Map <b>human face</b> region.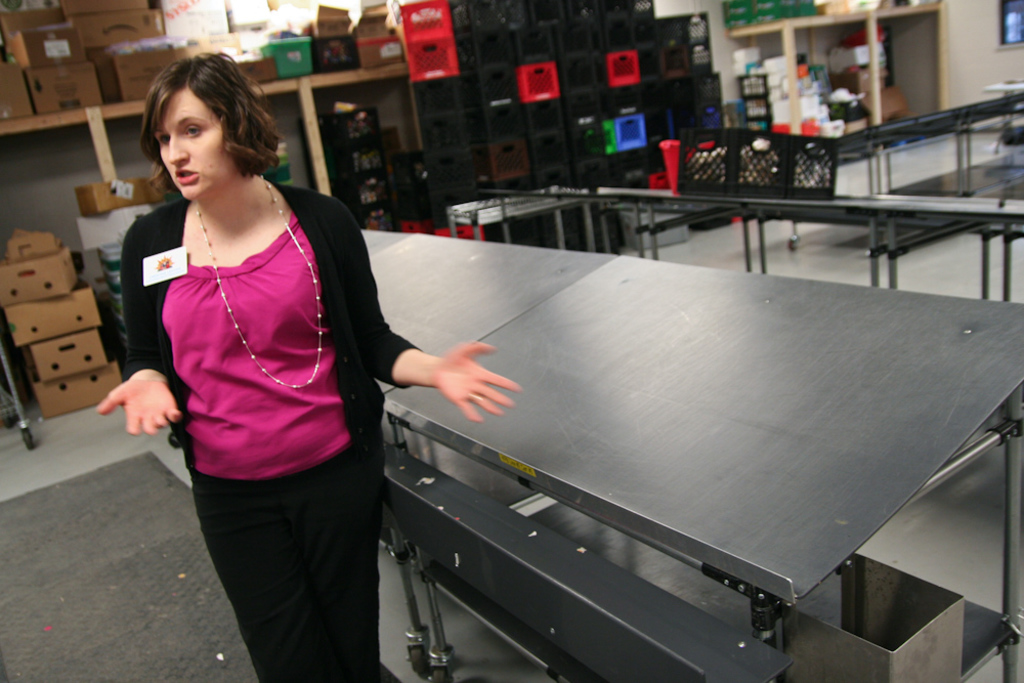
Mapped to l=154, t=83, r=238, b=199.
